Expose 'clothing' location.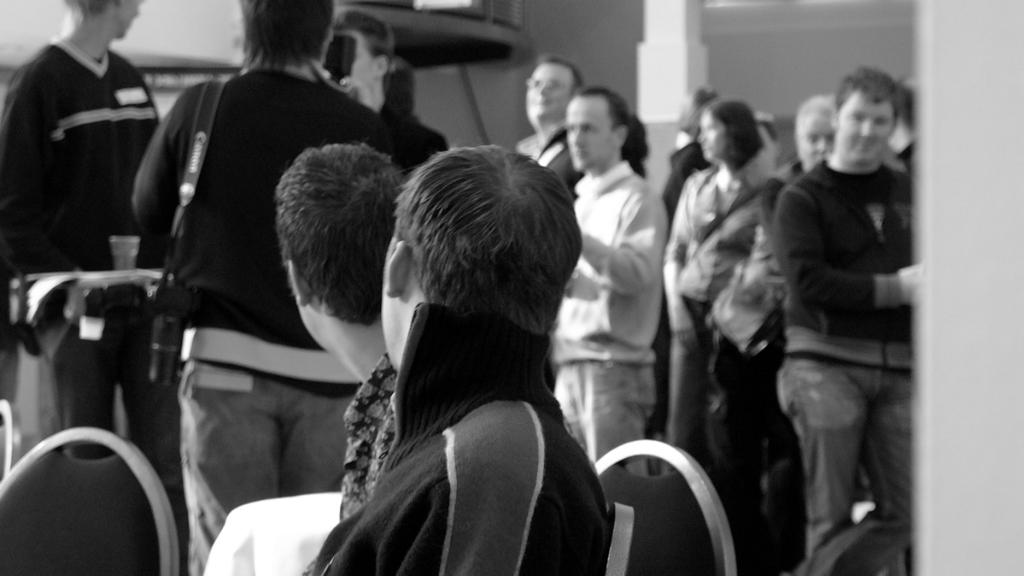
Exposed at (317,300,613,575).
